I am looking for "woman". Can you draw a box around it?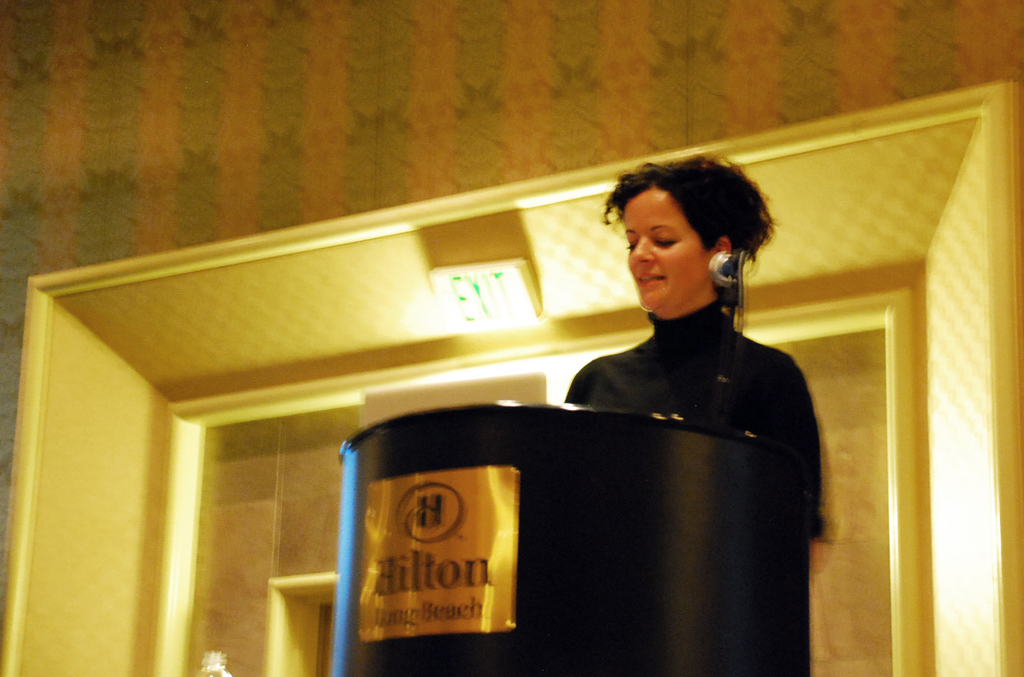
Sure, the bounding box is (573,151,834,563).
